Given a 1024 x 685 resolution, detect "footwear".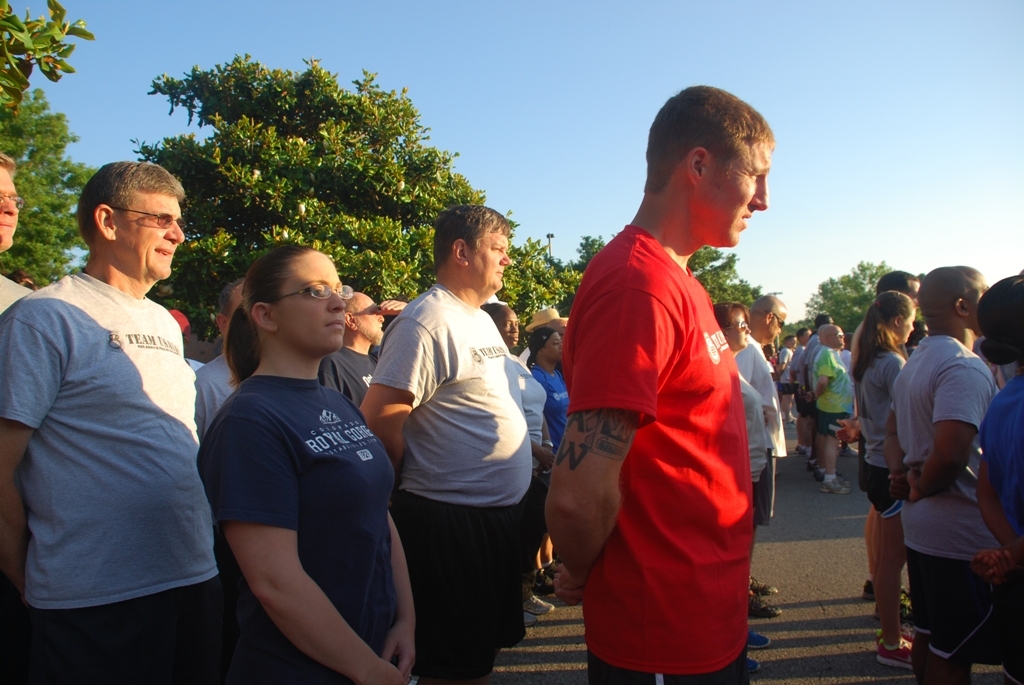
locate(544, 561, 557, 578).
